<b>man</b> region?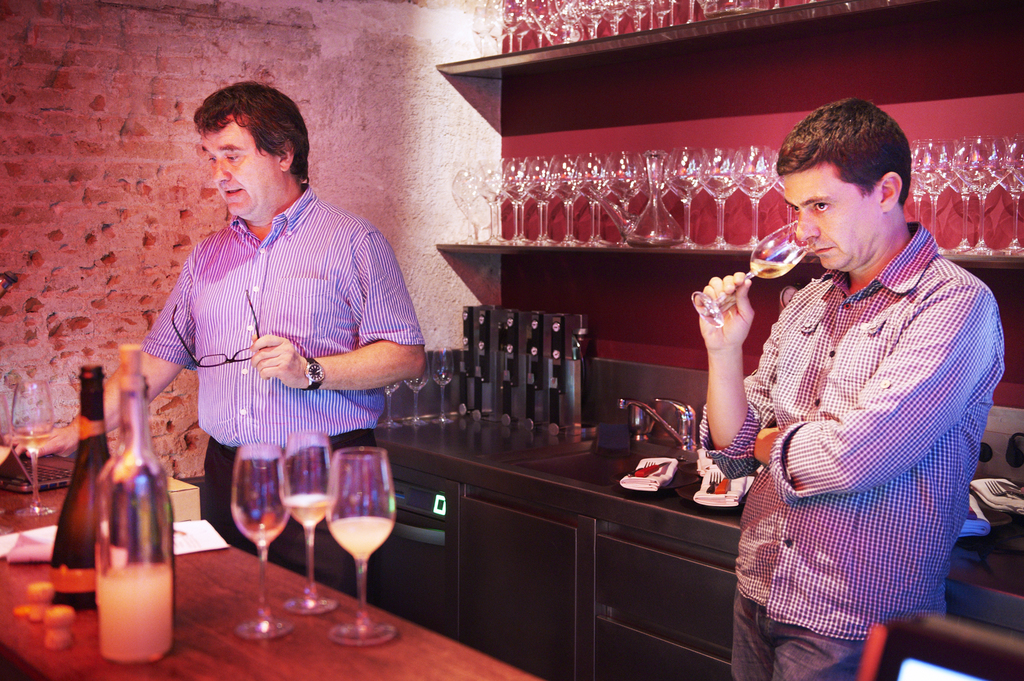
698, 98, 1001, 680
